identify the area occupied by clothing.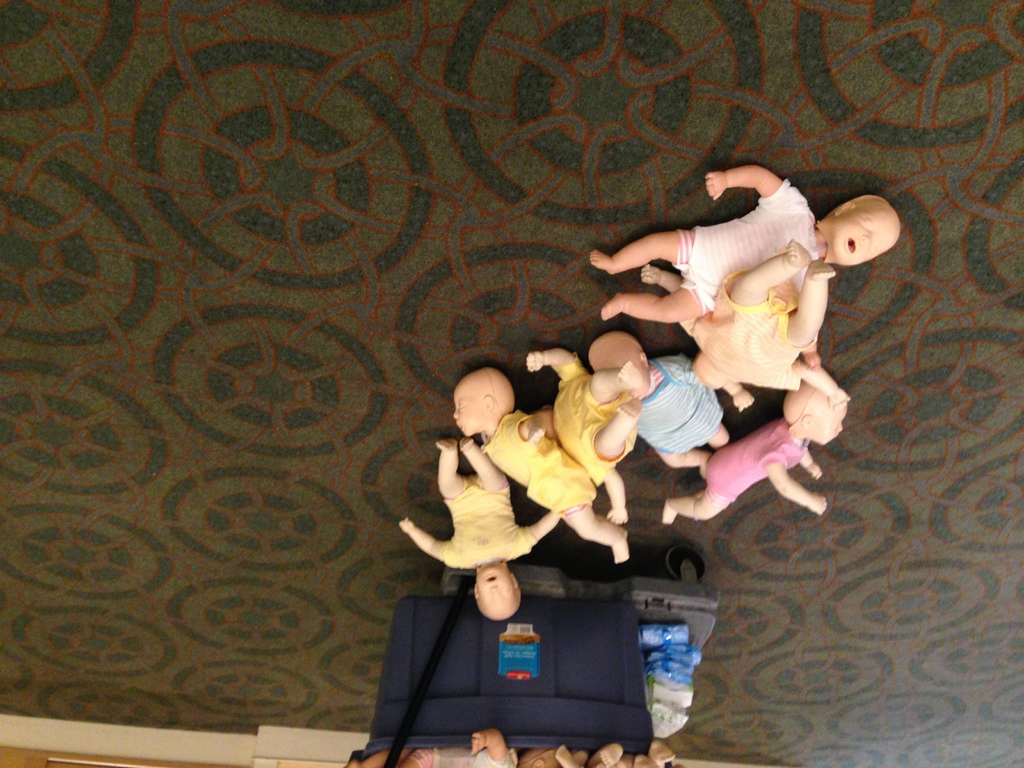
Area: 701/412/810/507.
